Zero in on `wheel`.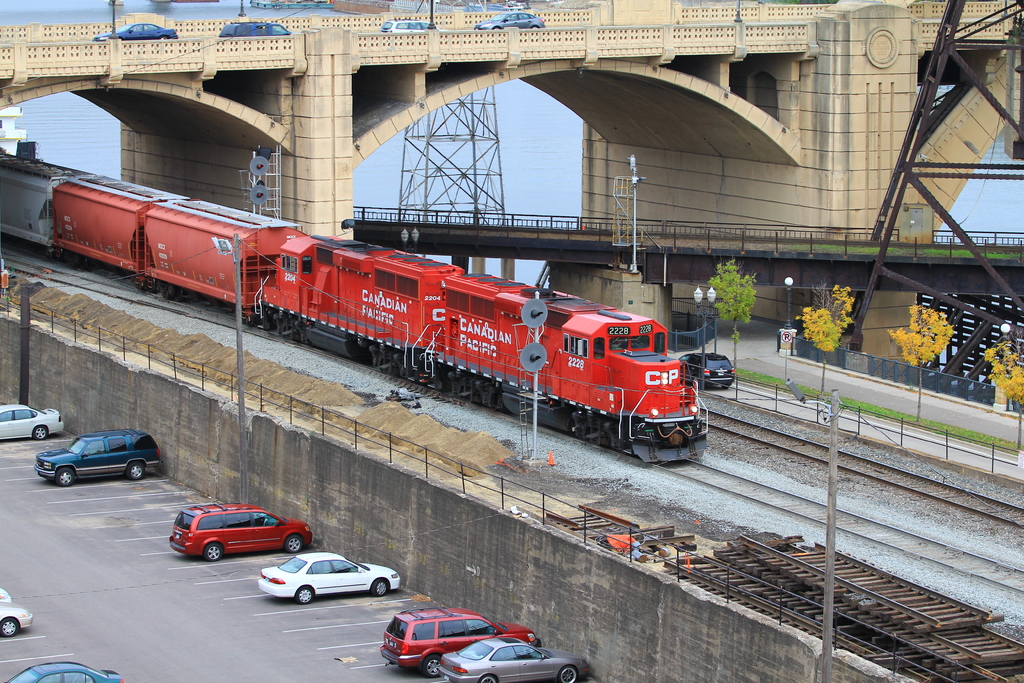
Zeroed in: bbox=(722, 383, 731, 389).
